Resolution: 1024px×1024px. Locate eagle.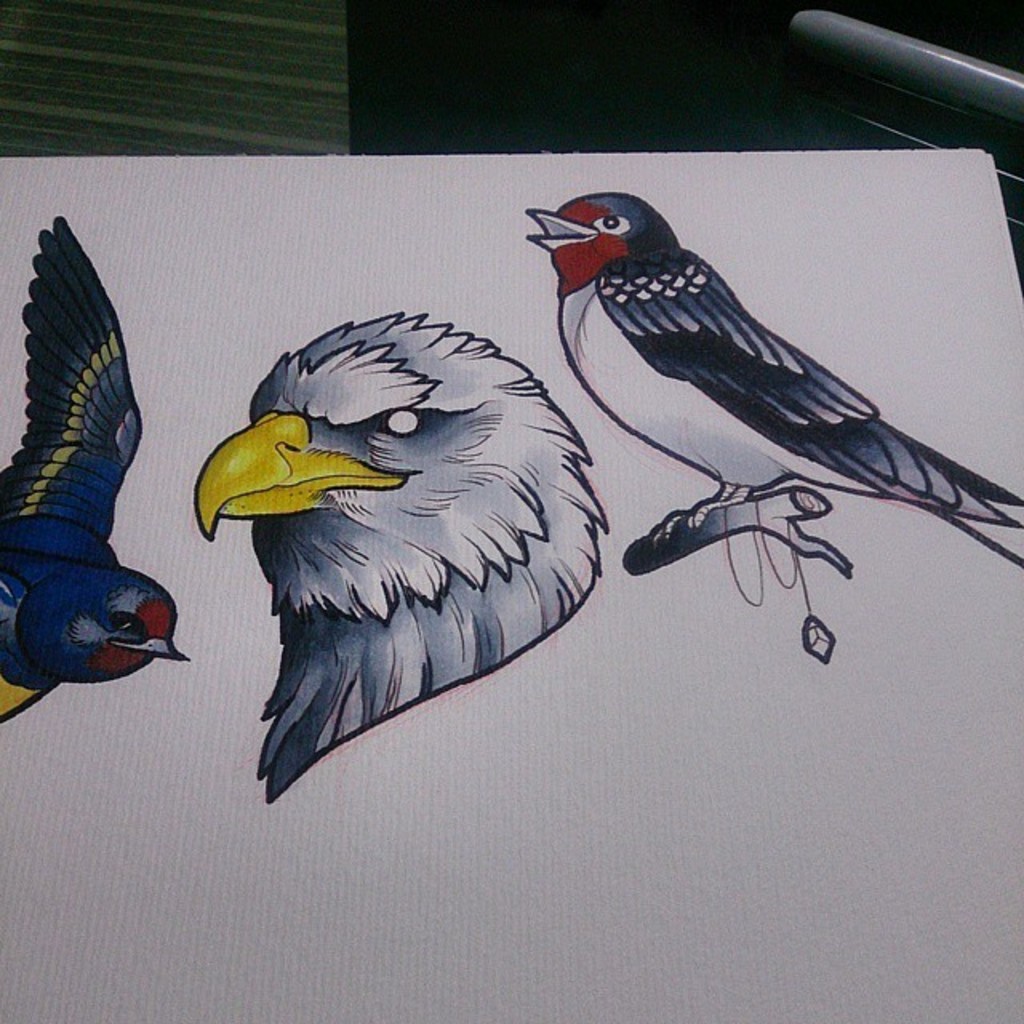
[190,309,616,808].
